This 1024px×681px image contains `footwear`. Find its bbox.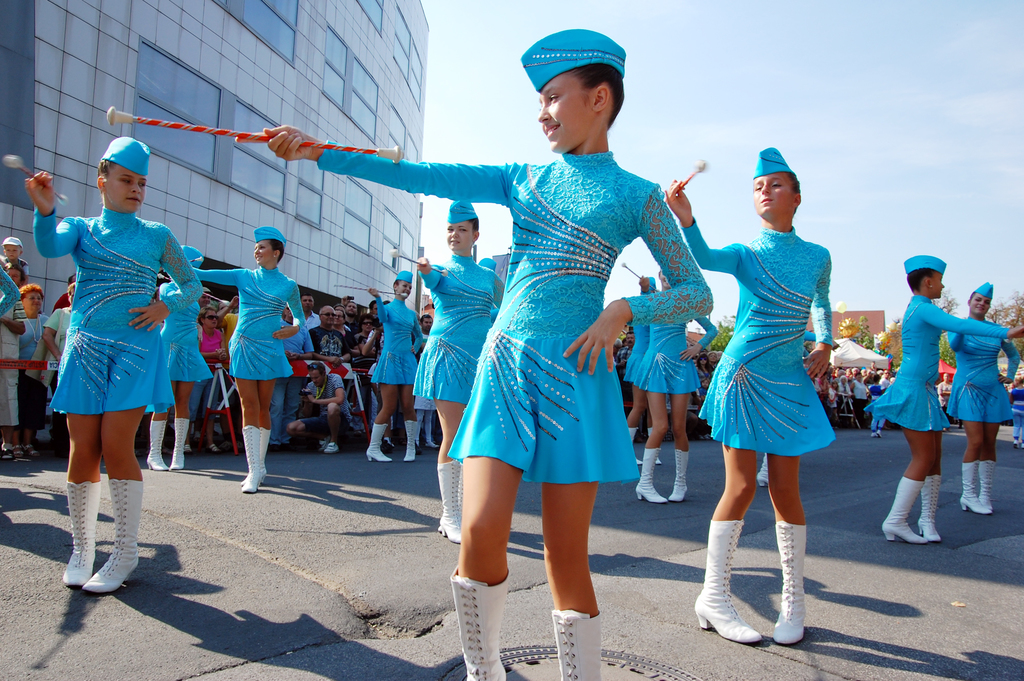
crop(918, 476, 936, 540).
